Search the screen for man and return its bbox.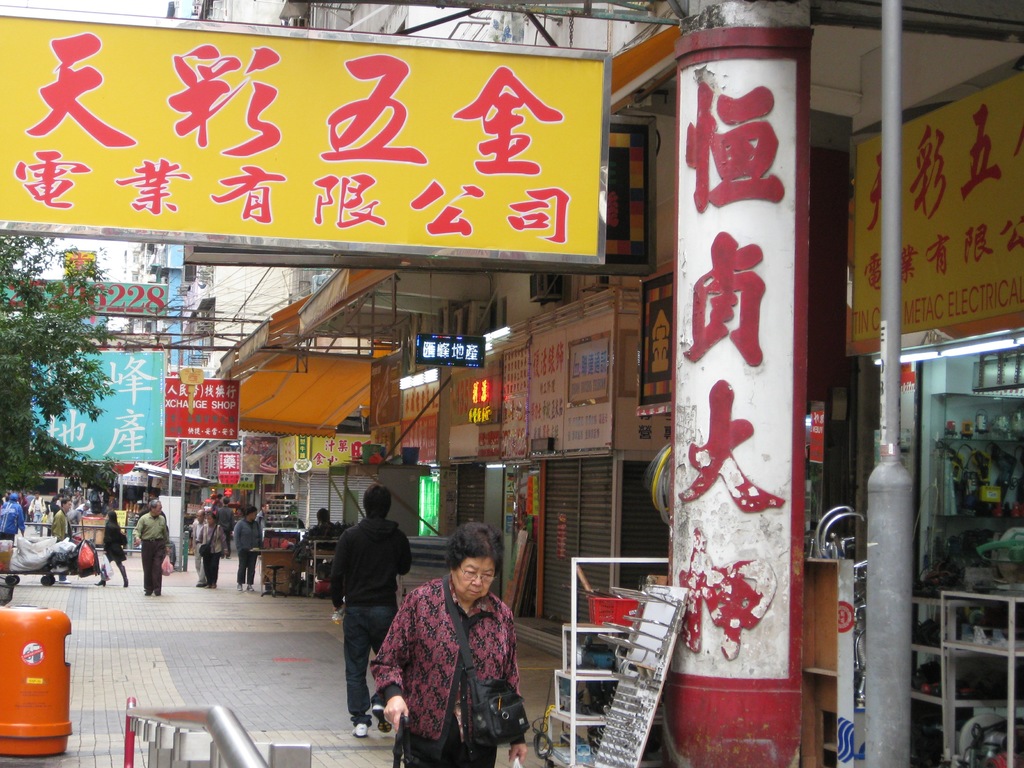
Found: (x1=47, y1=495, x2=76, y2=583).
